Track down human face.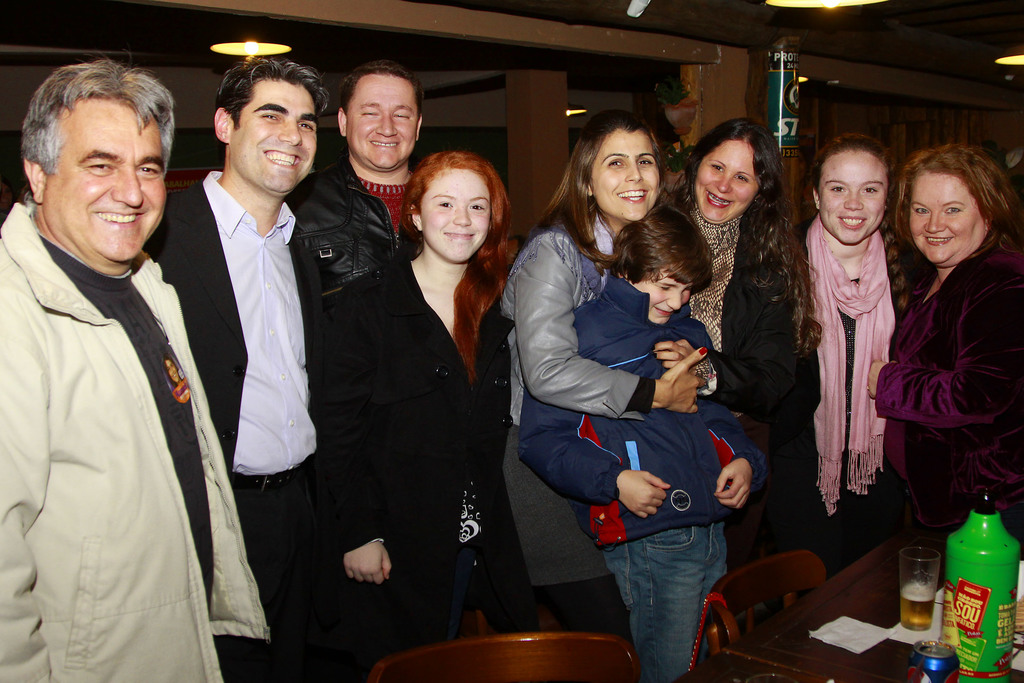
Tracked to rect(228, 75, 319, 195).
